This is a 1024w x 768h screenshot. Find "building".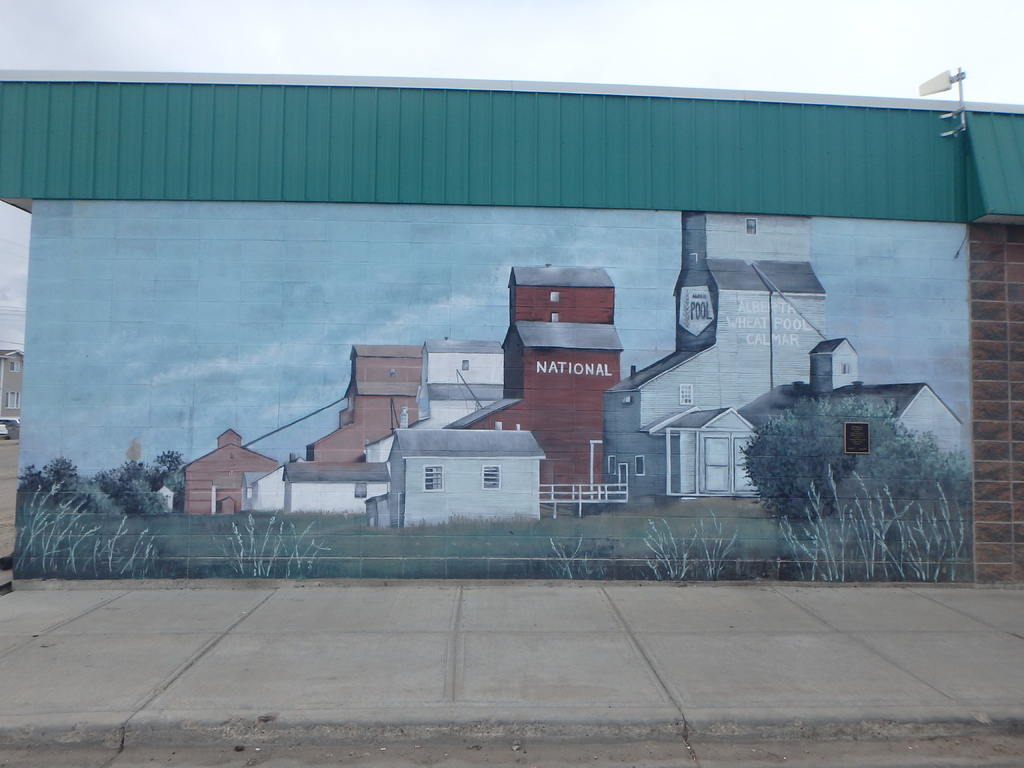
Bounding box: 387/424/546/528.
